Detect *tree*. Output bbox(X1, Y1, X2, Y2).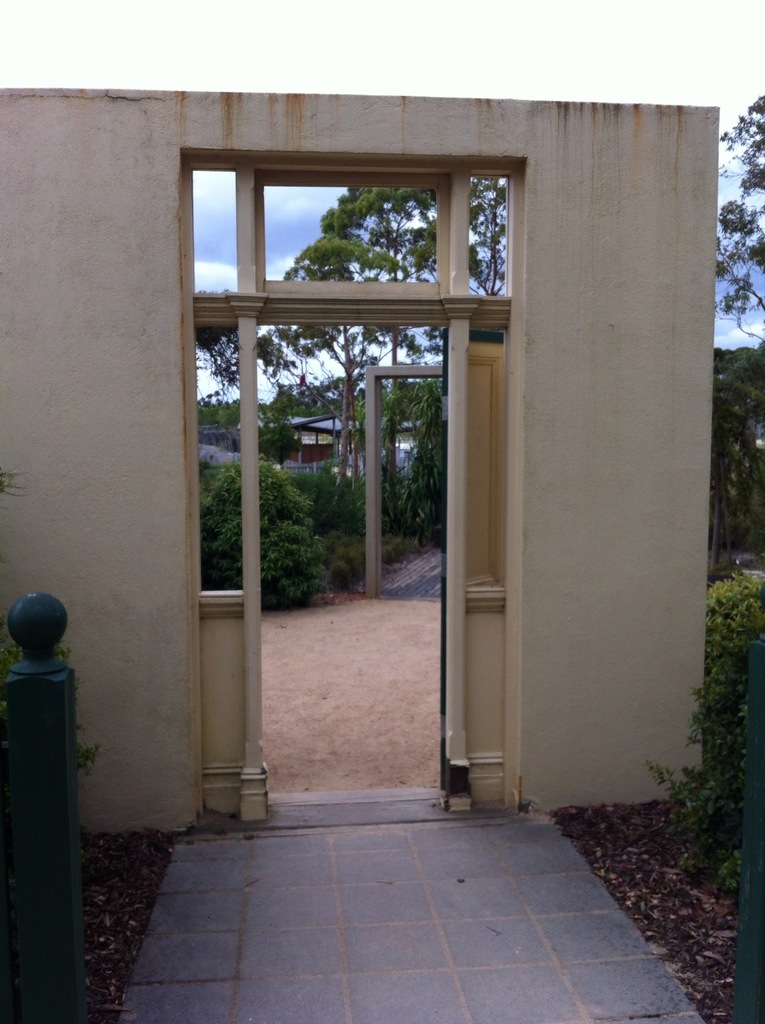
bbox(188, 461, 320, 612).
